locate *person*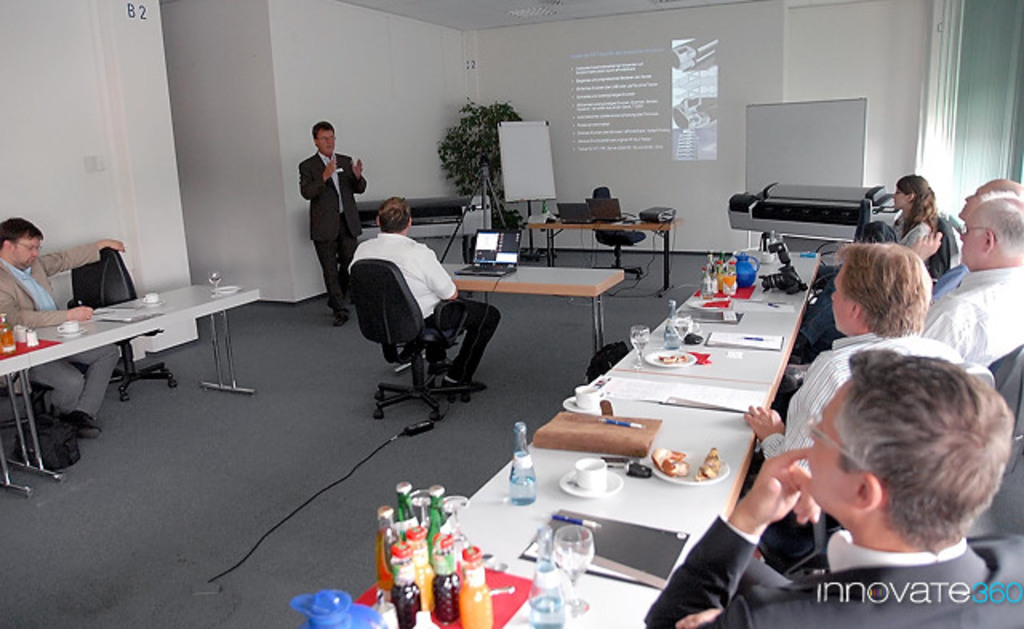
(0, 219, 125, 435)
